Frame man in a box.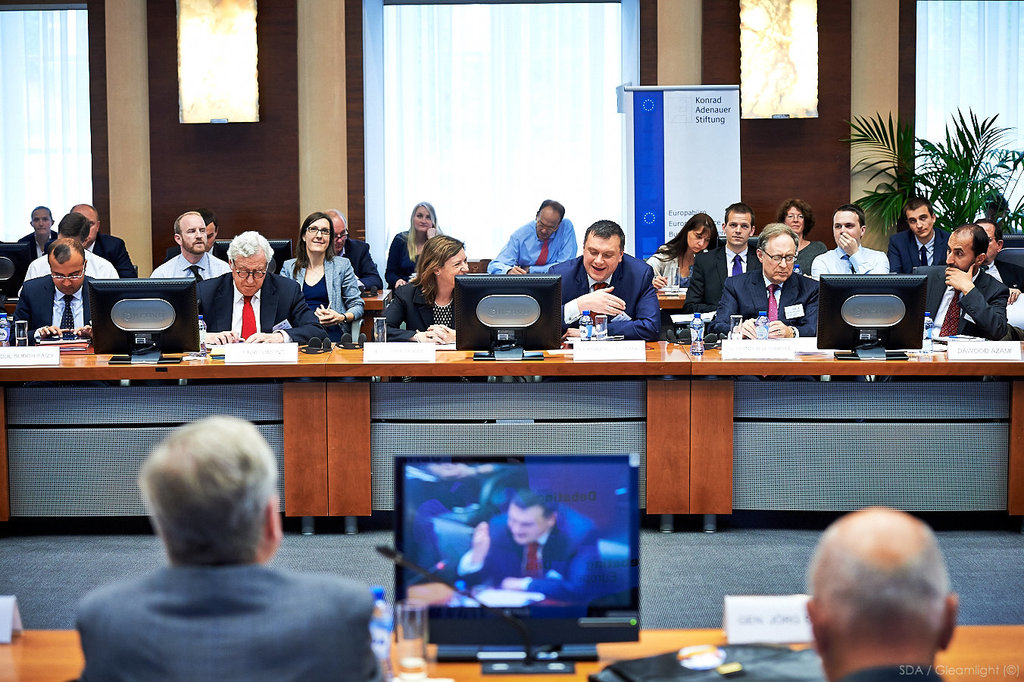
<box>705,221,821,339</box>.
